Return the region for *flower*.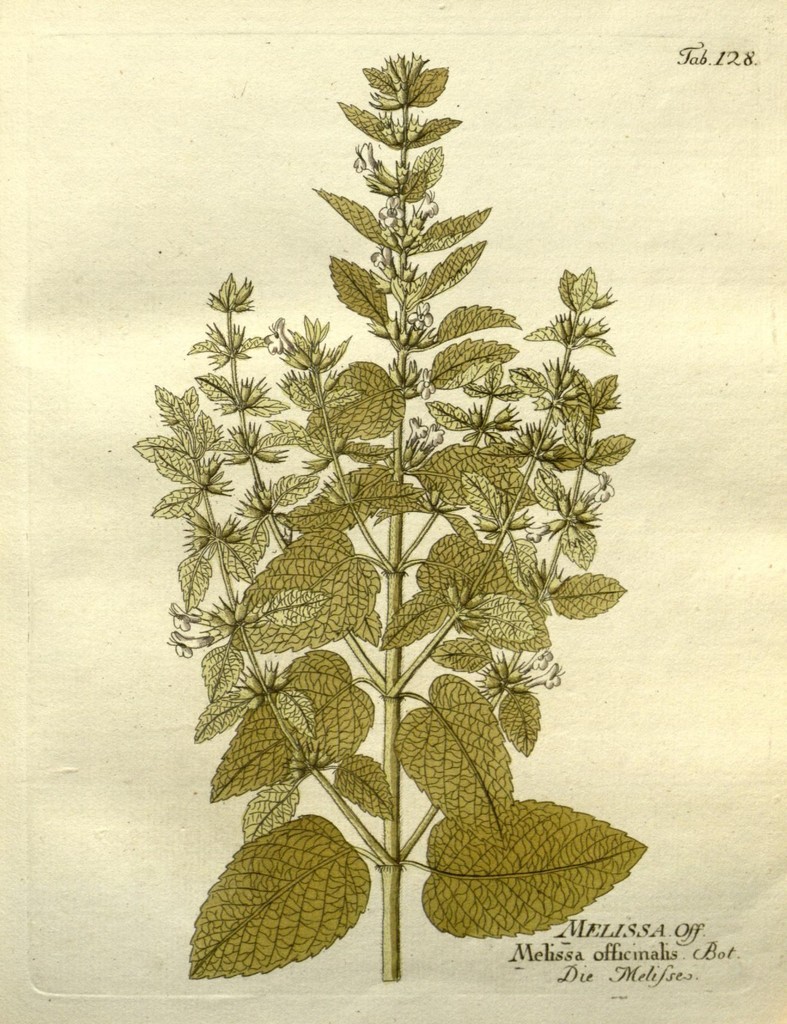
select_region(418, 197, 439, 220).
